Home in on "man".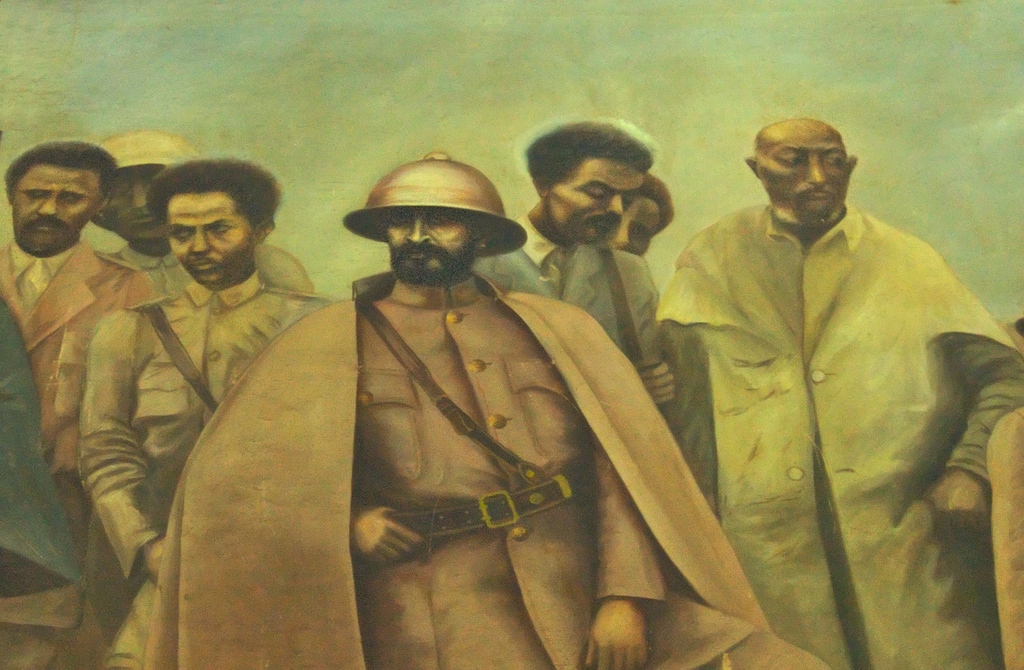
Homed in at {"x1": 87, "y1": 125, "x2": 316, "y2": 300}.
